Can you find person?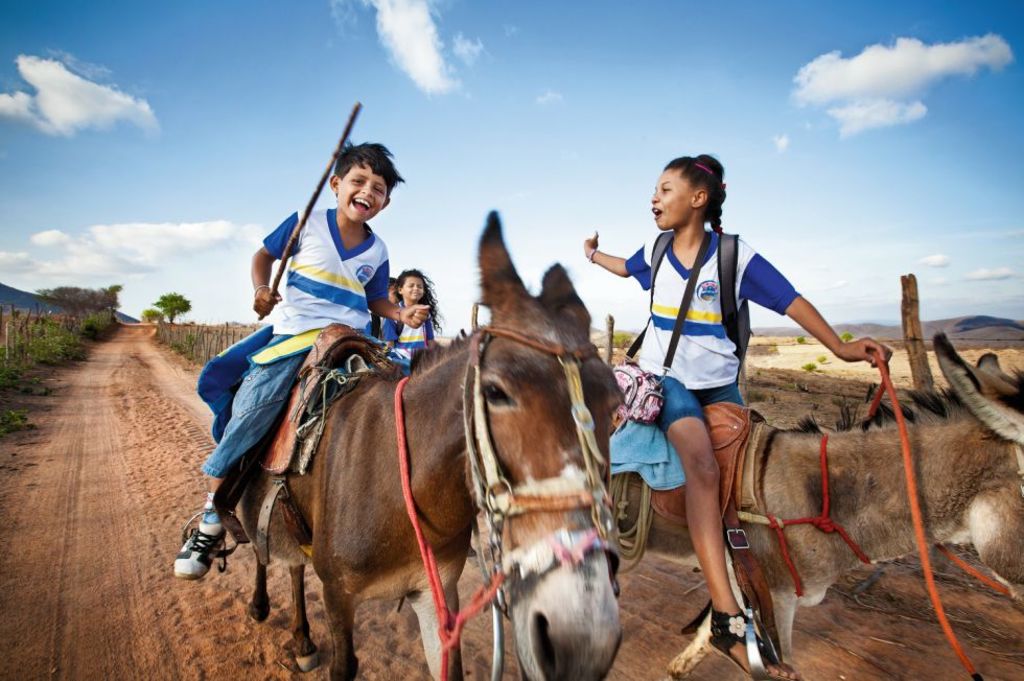
Yes, bounding box: BBox(378, 263, 453, 345).
